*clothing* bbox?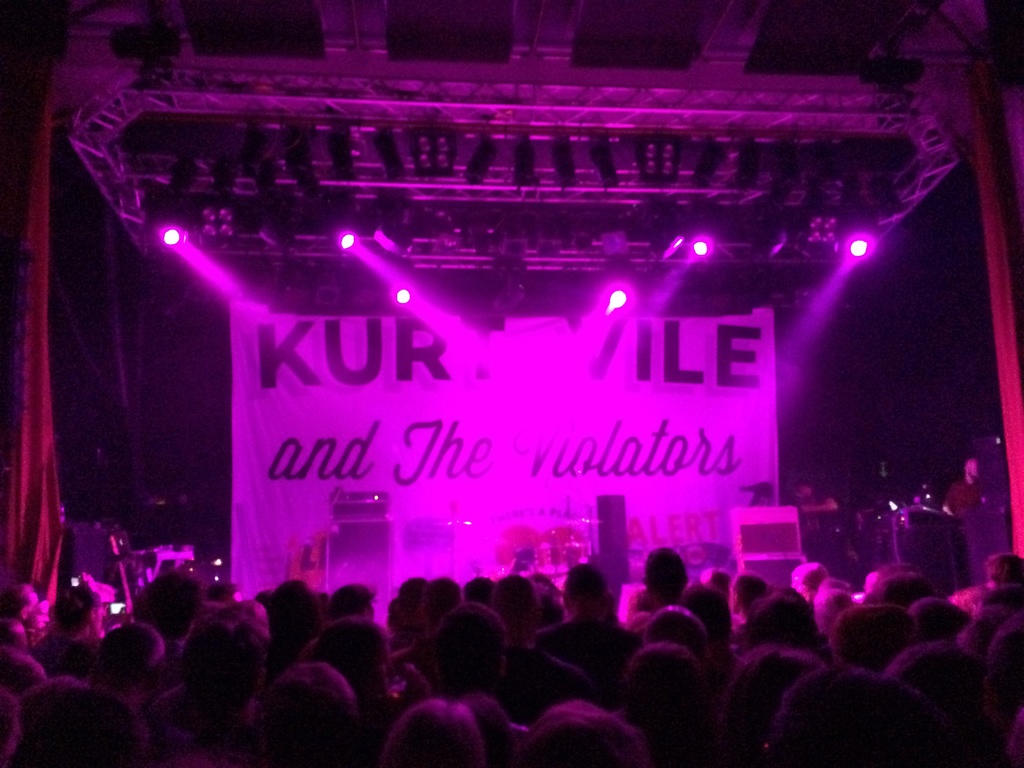
bbox(540, 619, 643, 680)
